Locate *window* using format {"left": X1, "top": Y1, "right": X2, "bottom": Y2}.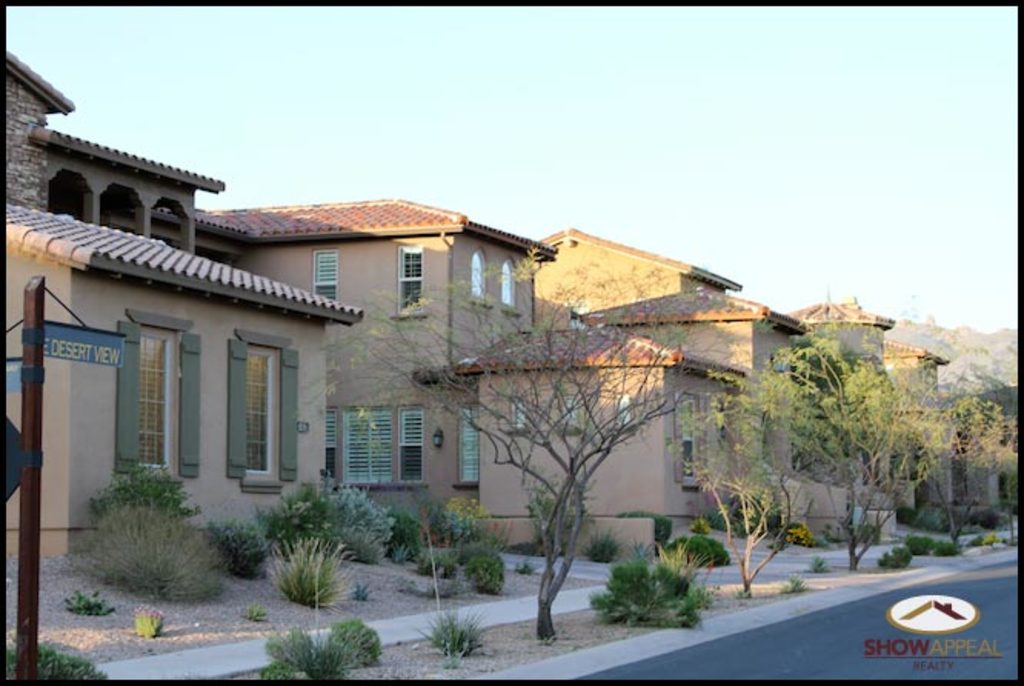
{"left": 226, "top": 332, "right": 291, "bottom": 481}.
